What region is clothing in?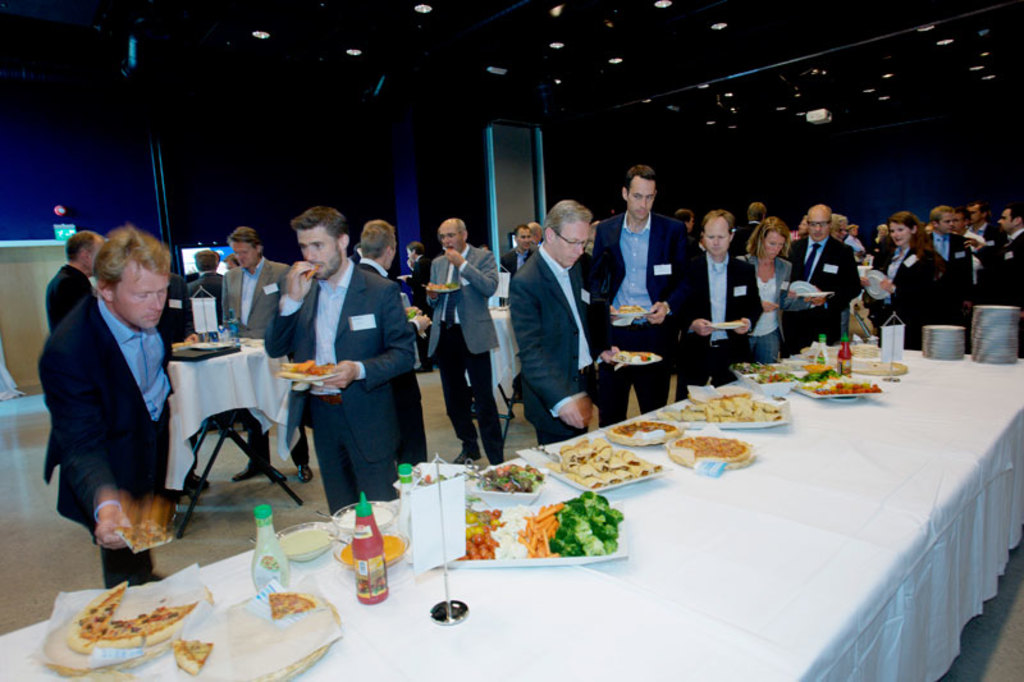
box(434, 320, 507, 467).
